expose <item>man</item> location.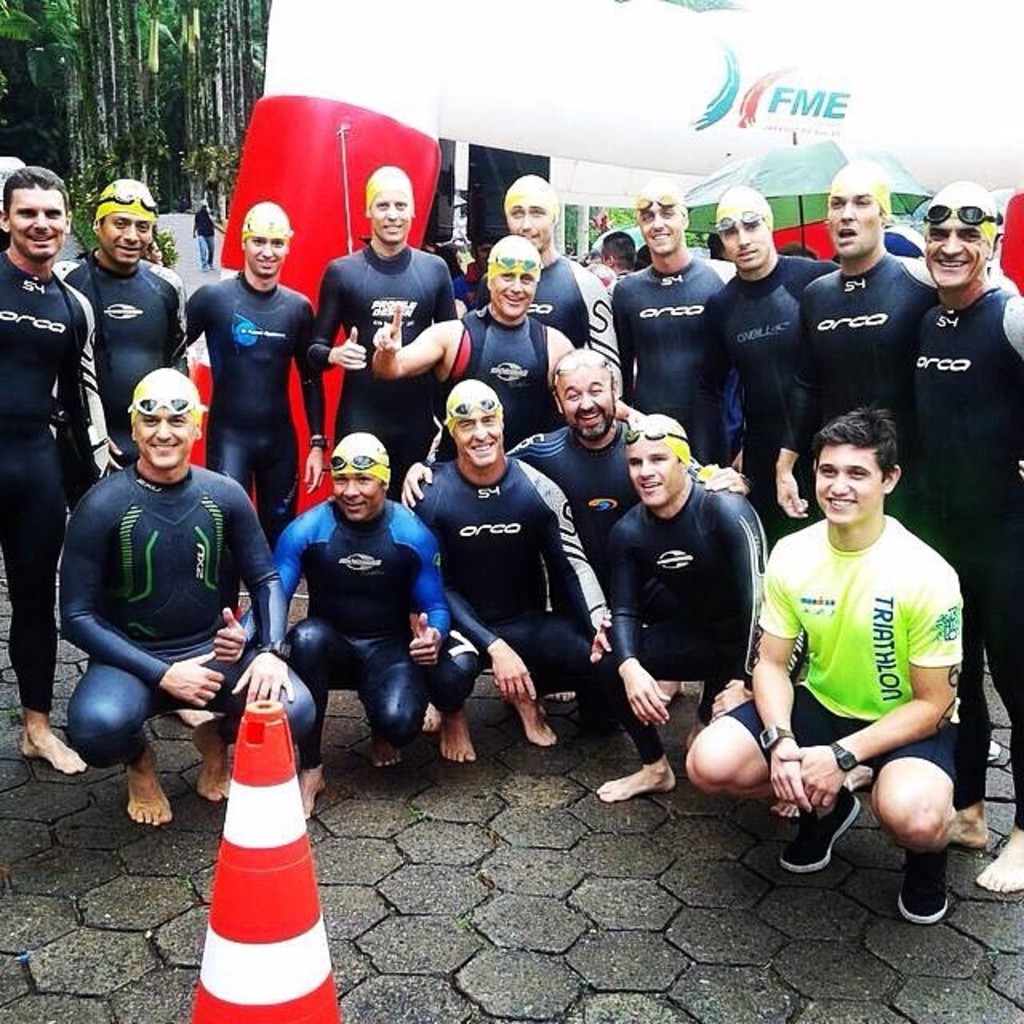
Exposed at bbox=(45, 334, 269, 862).
